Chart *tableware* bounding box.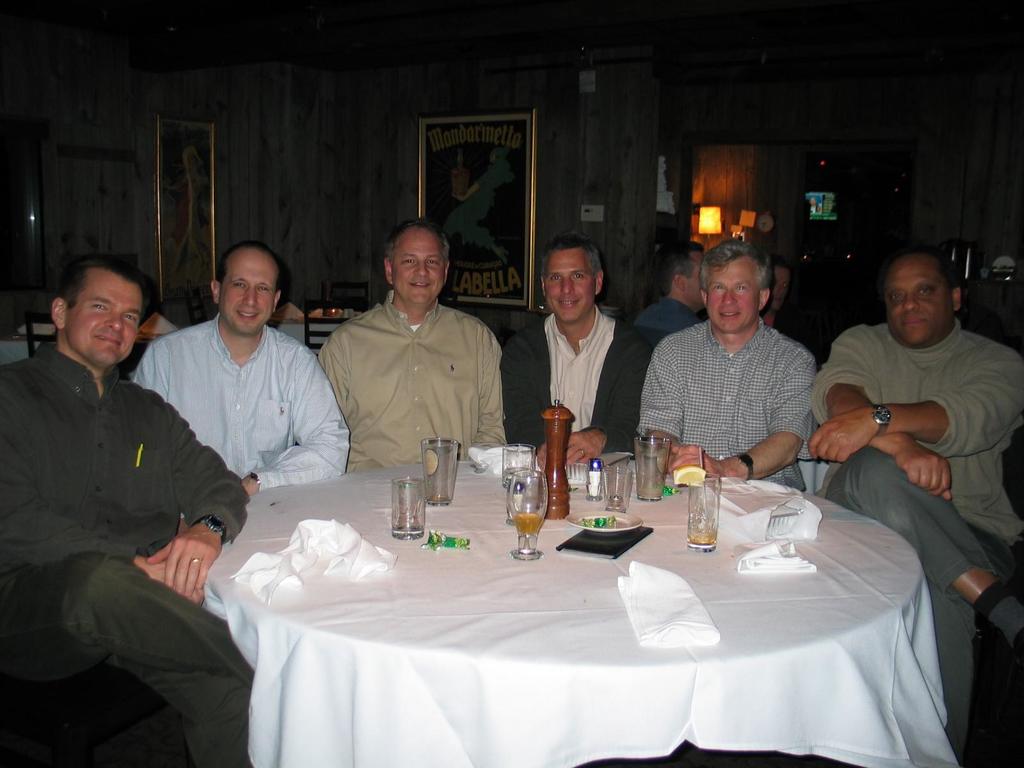
Charted: l=500, t=442, r=535, b=490.
